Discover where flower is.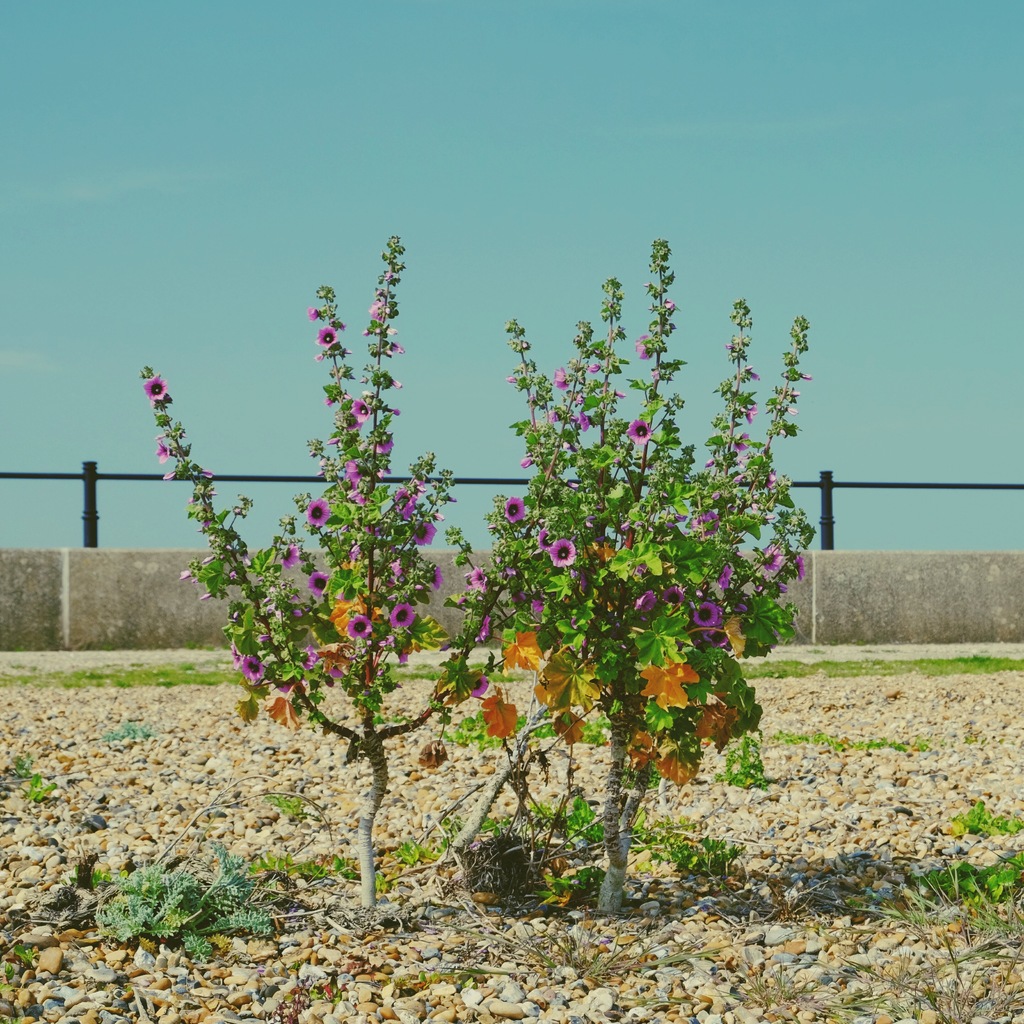
Discovered at {"x1": 760, "y1": 543, "x2": 780, "y2": 577}.
